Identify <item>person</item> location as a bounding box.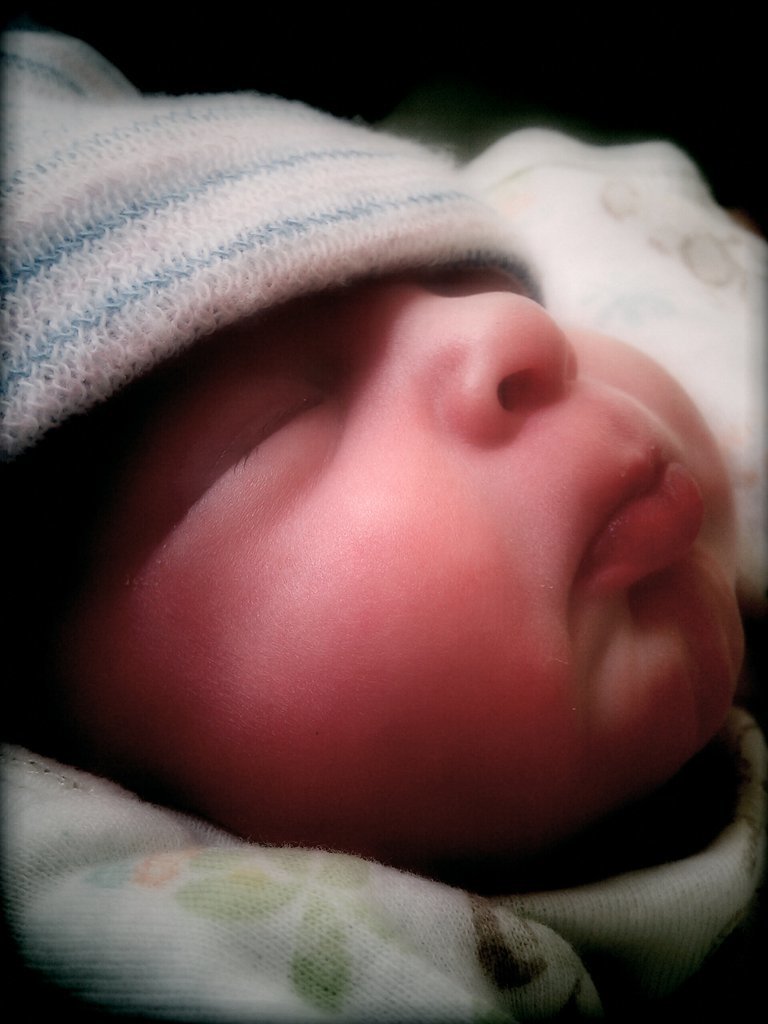
Rect(0, 24, 767, 1023).
